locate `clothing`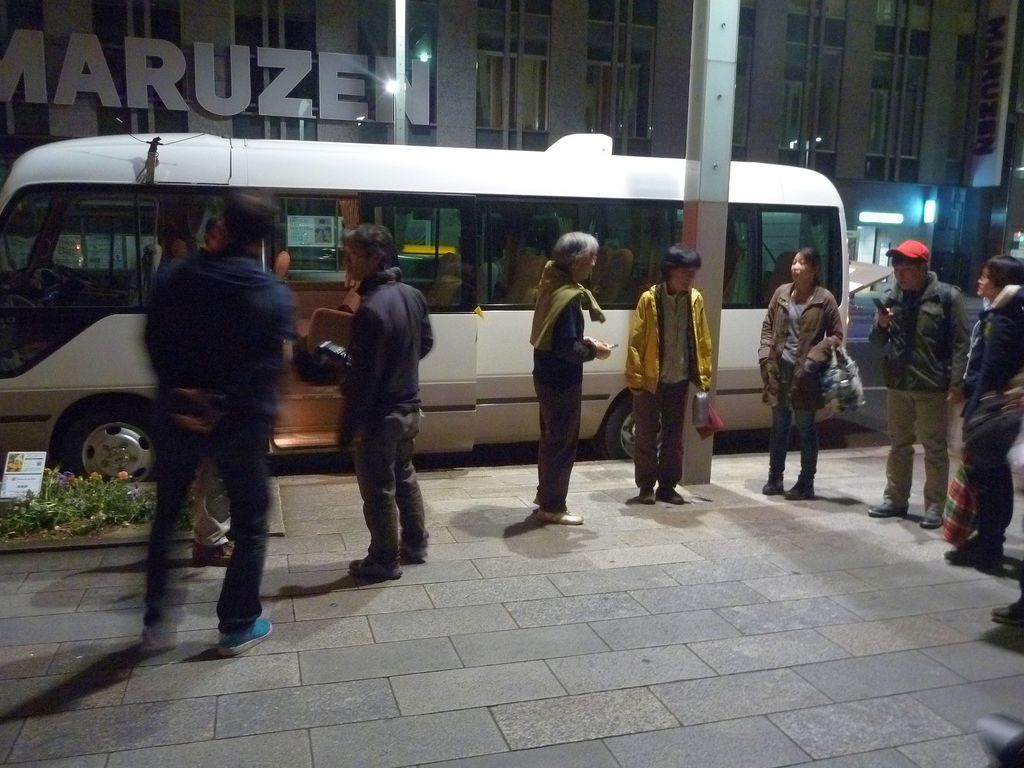
BBox(1021, 564, 1023, 593)
